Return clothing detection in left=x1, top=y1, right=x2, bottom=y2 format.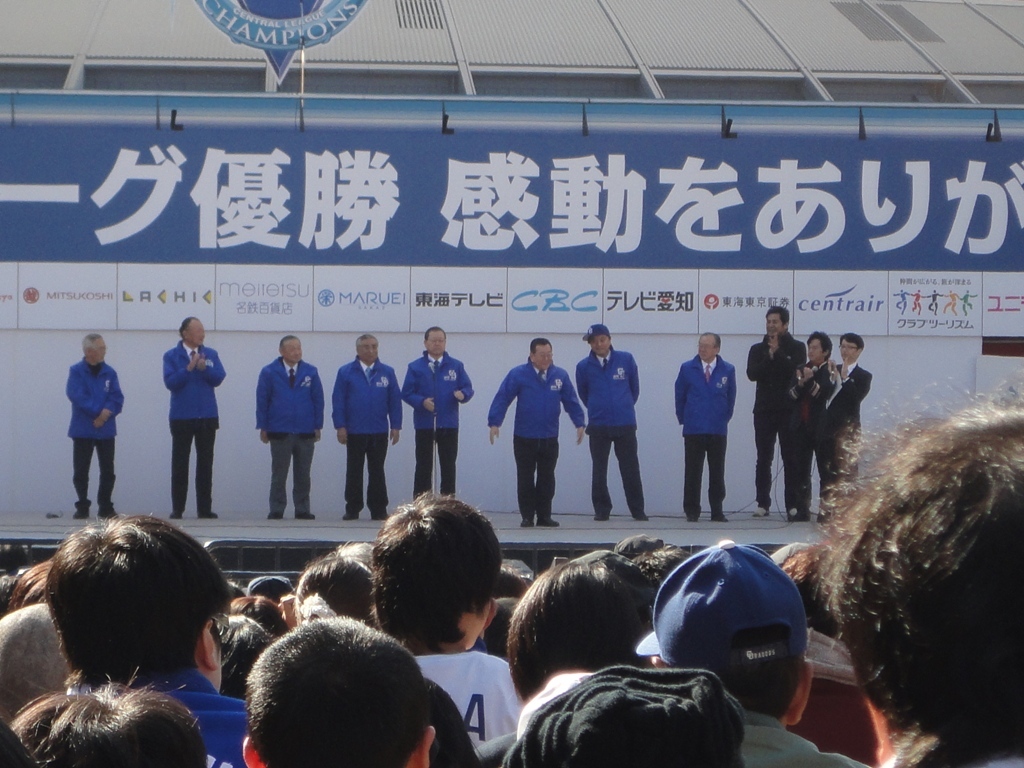
left=63, top=361, right=121, bottom=501.
